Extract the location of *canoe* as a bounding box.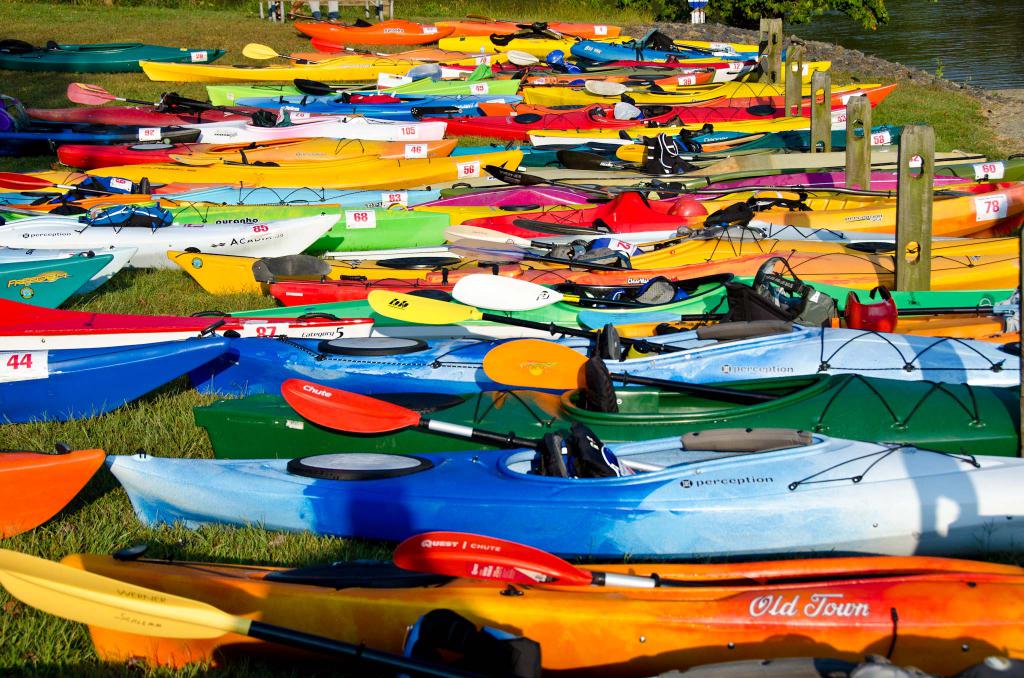
select_region(204, 77, 527, 107).
